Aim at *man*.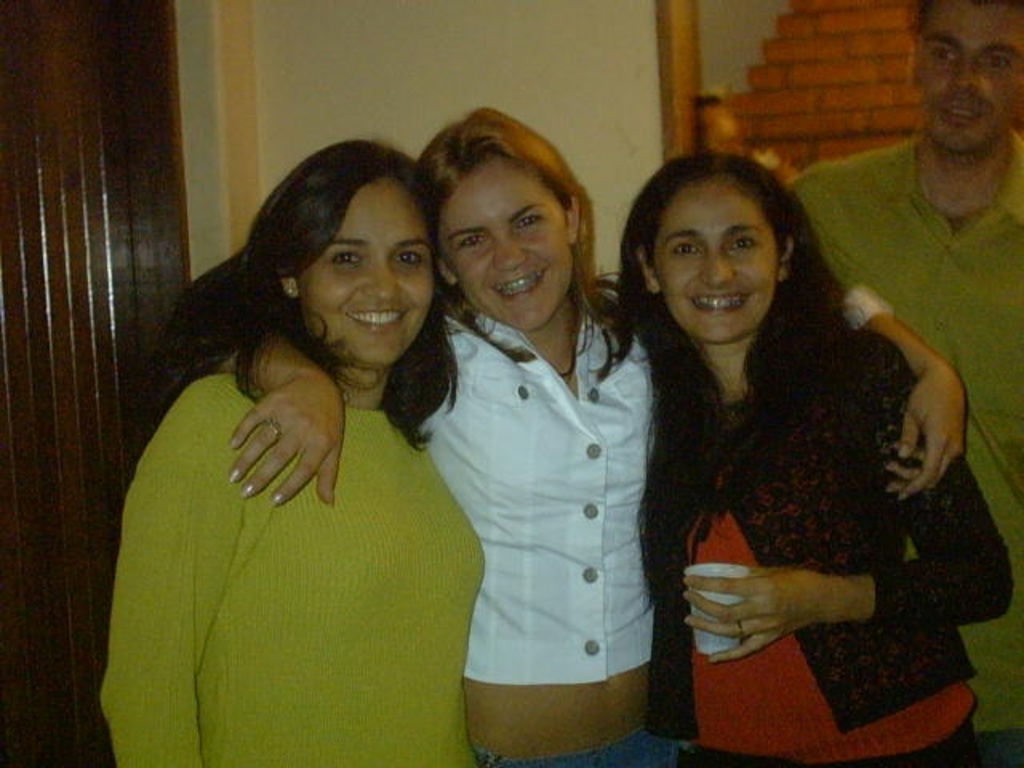
Aimed at 782/0/1022/736.
